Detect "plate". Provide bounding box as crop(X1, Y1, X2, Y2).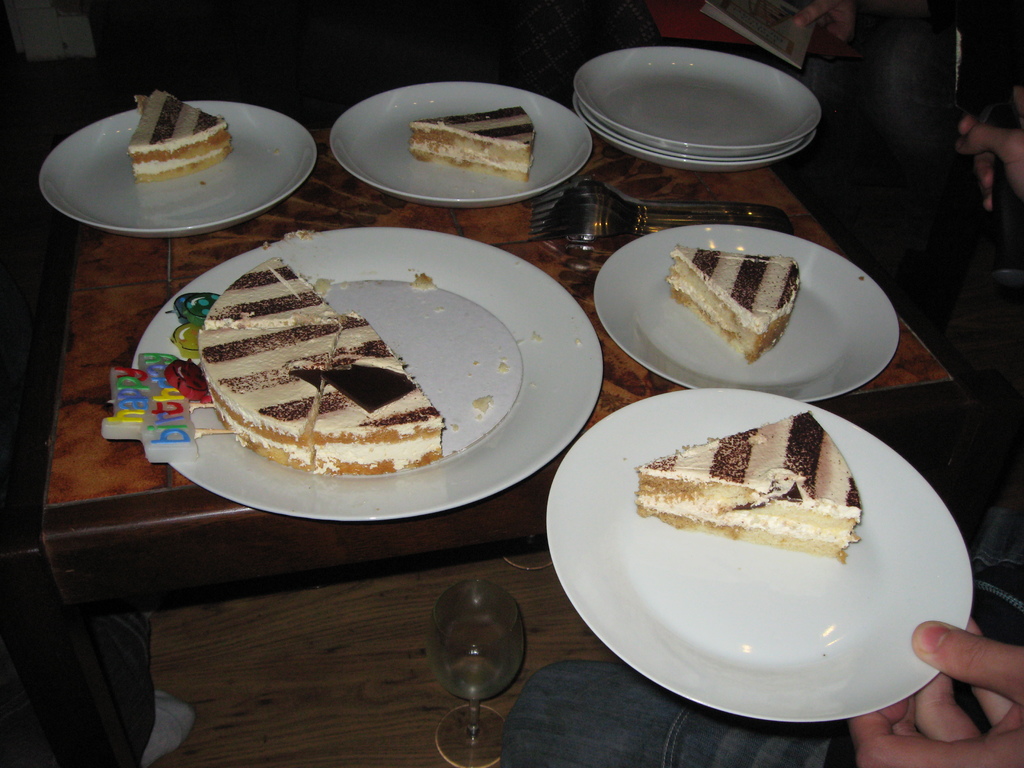
crop(589, 220, 904, 406).
